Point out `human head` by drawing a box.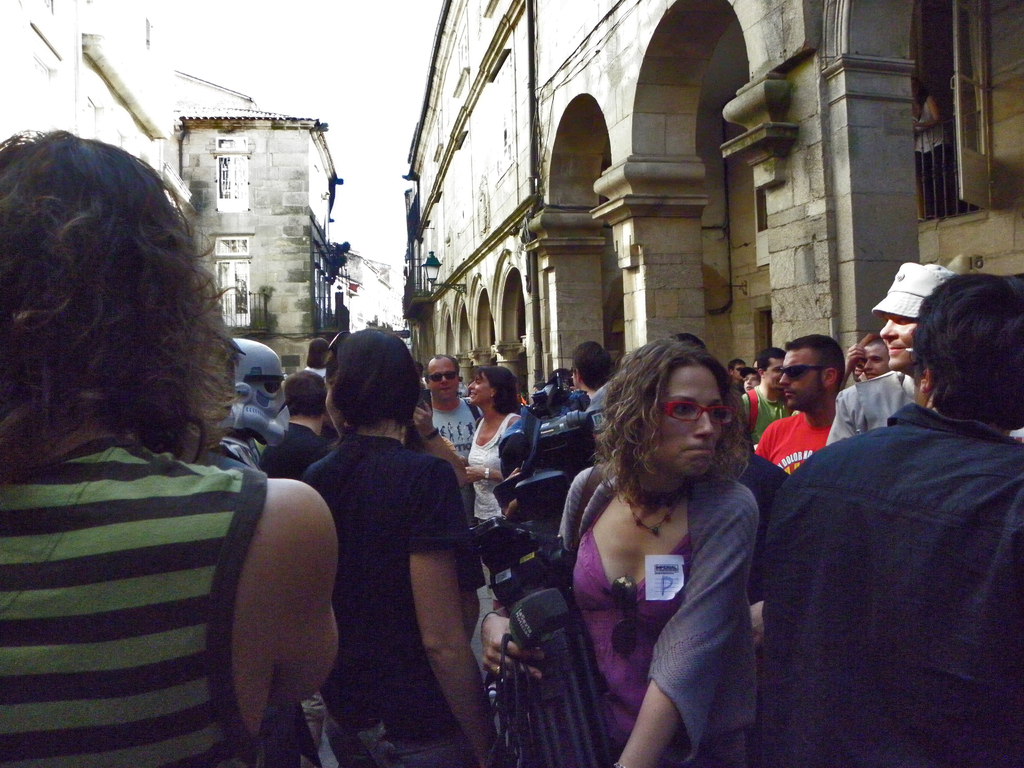
(x1=756, y1=347, x2=787, y2=388).
